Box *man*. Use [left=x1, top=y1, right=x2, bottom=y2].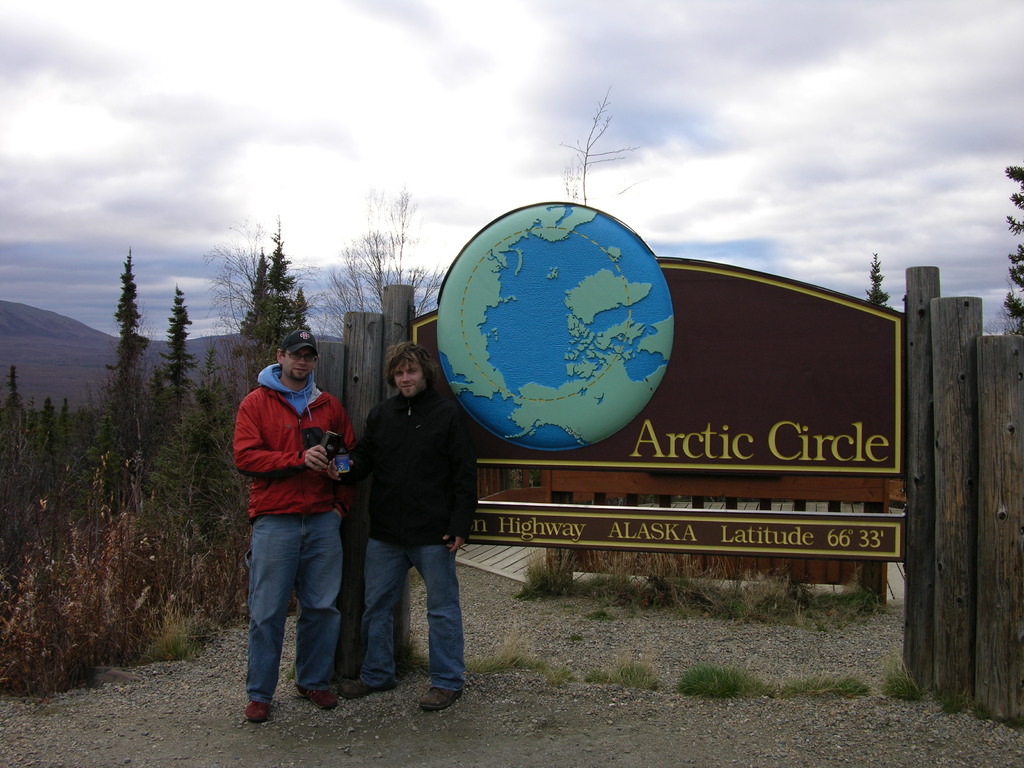
[left=338, top=336, right=476, bottom=708].
